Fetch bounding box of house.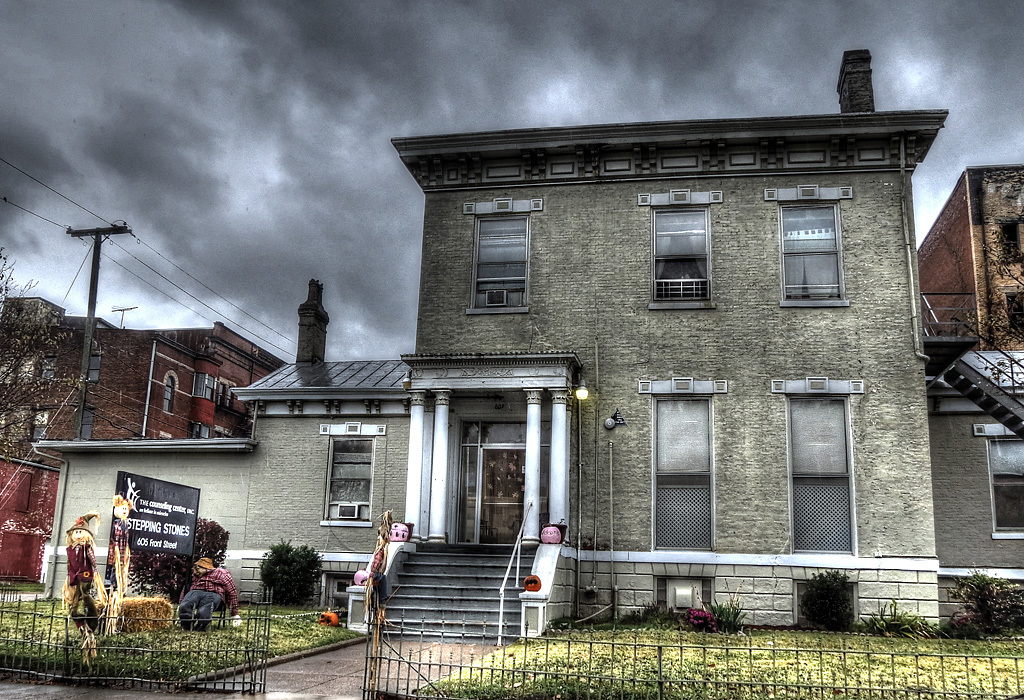
Bbox: bbox=[909, 184, 1021, 627].
